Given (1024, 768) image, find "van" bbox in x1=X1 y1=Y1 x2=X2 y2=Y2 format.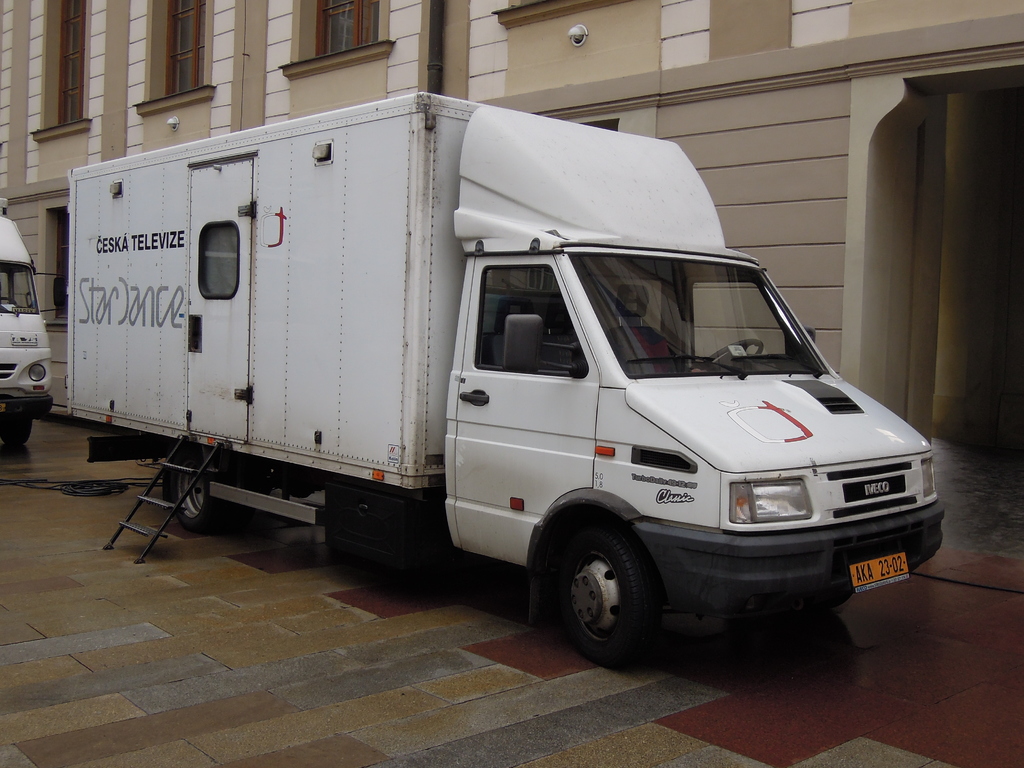
x1=0 y1=198 x2=55 y2=445.
